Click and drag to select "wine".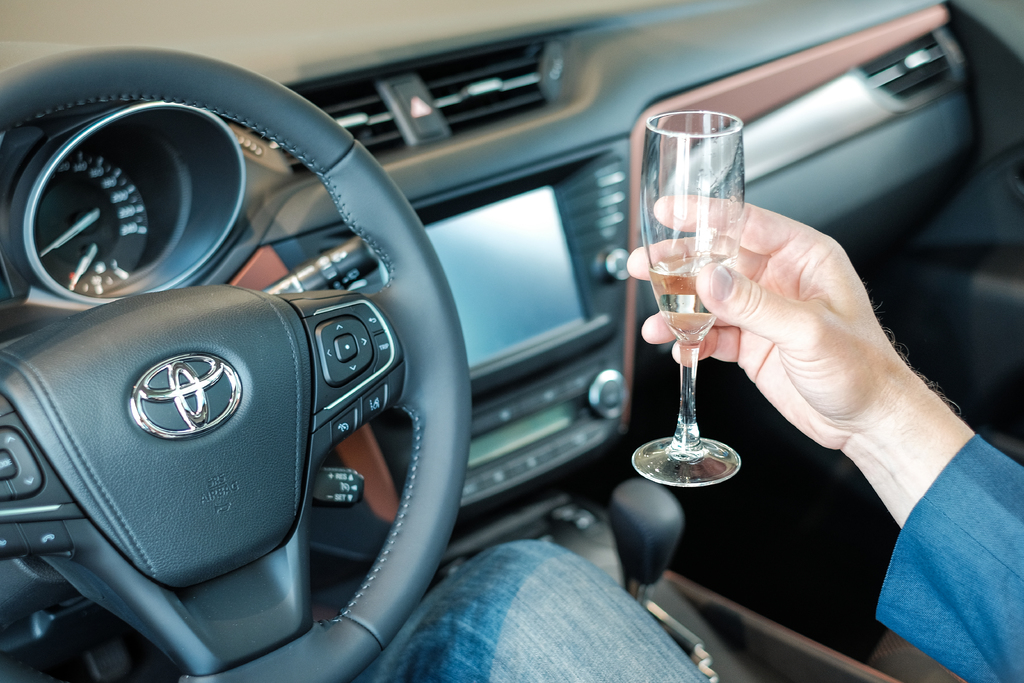
Selection: x1=650 y1=247 x2=730 y2=342.
